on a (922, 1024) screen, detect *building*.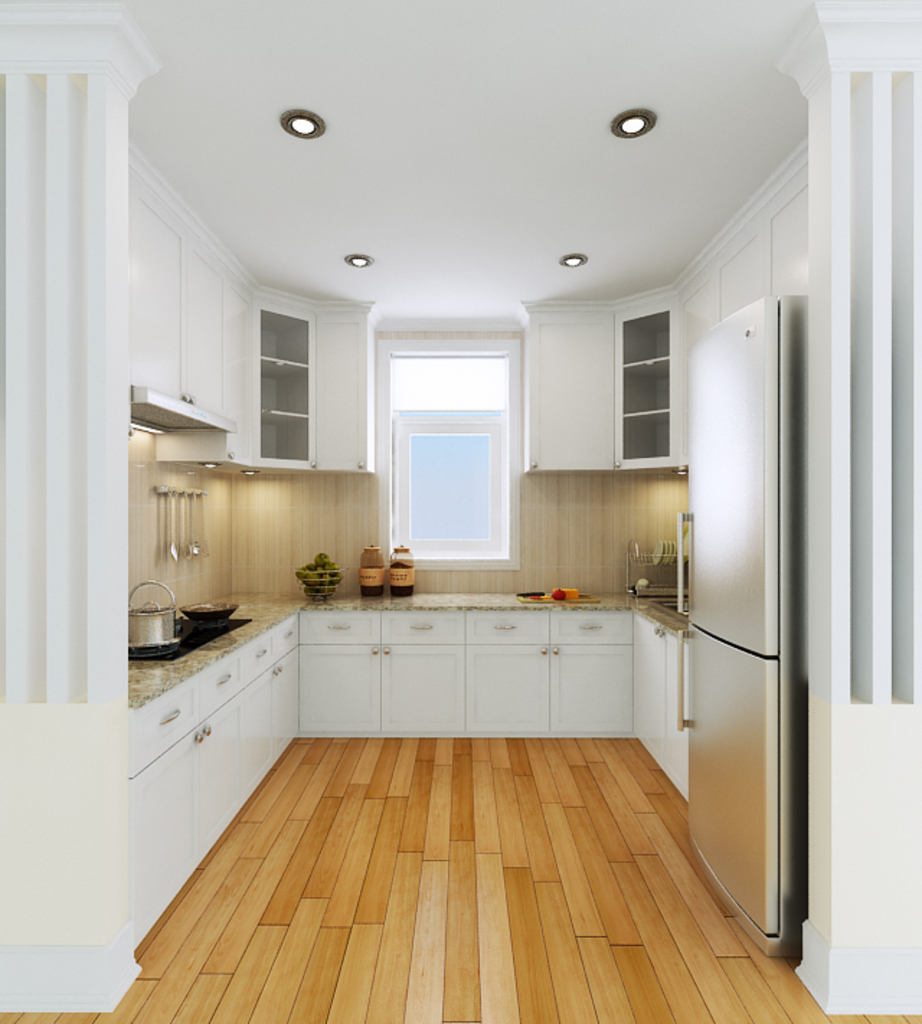
0:0:921:1023.
